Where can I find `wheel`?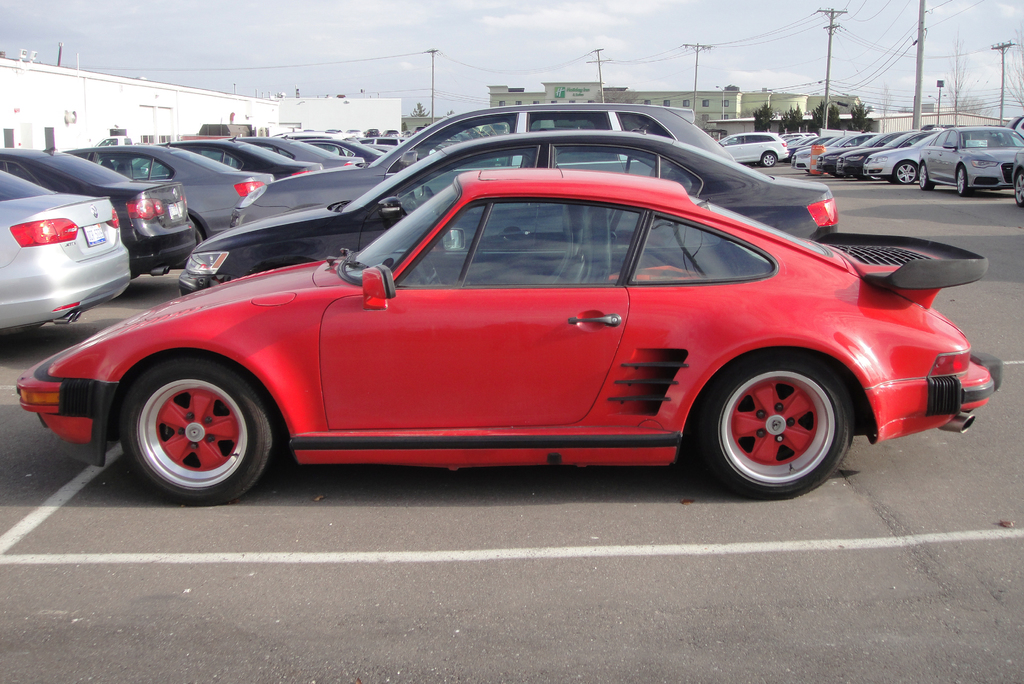
You can find it at (x1=956, y1=165, x2=971, y2=198).
